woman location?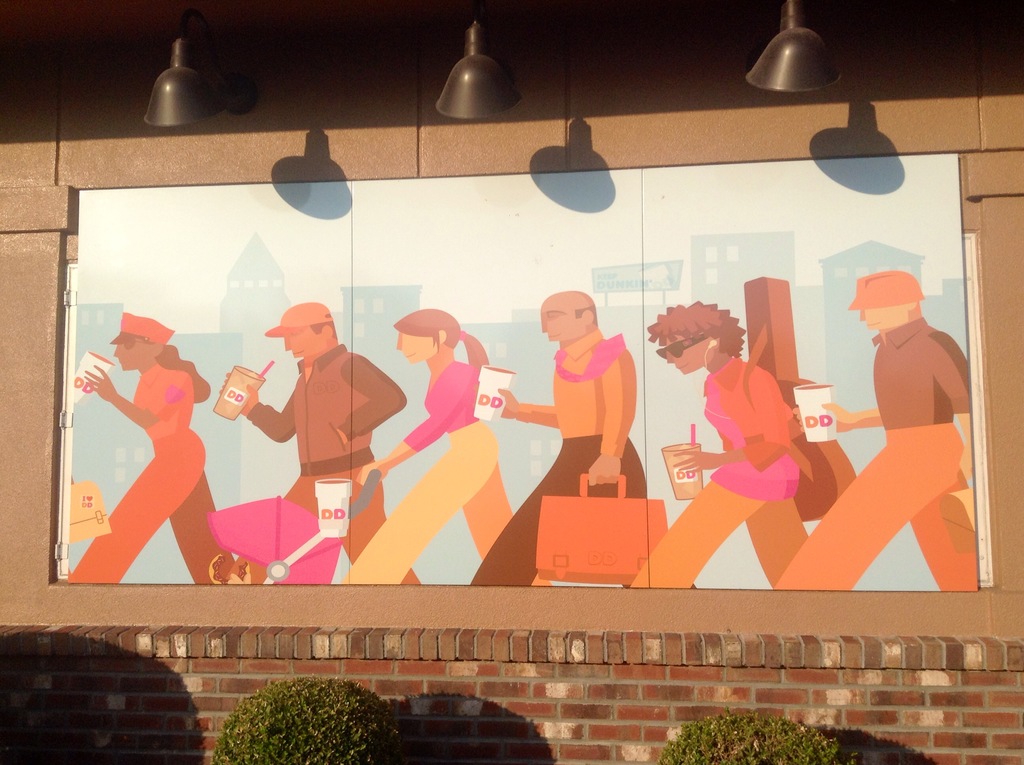
625,302,812,586
